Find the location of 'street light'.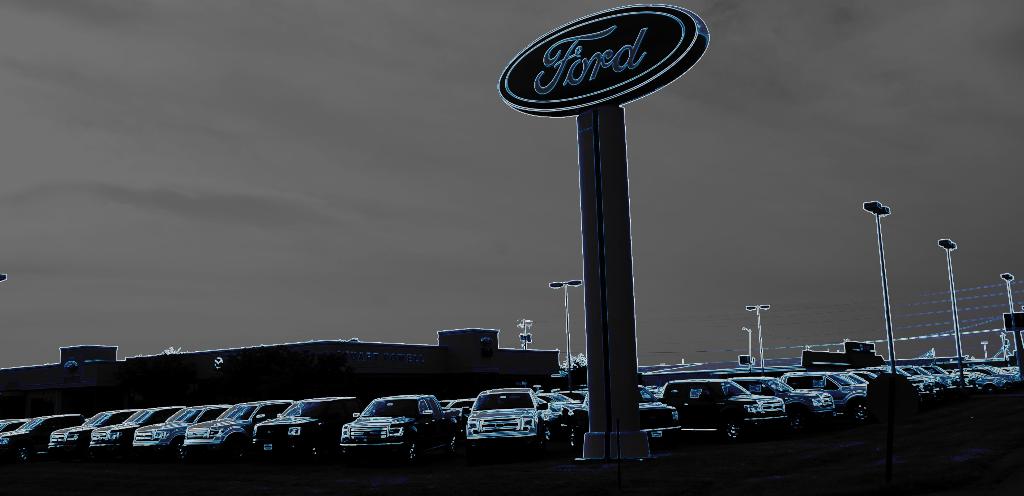
Location: <region>997, 273, 1016, 357</region>.
